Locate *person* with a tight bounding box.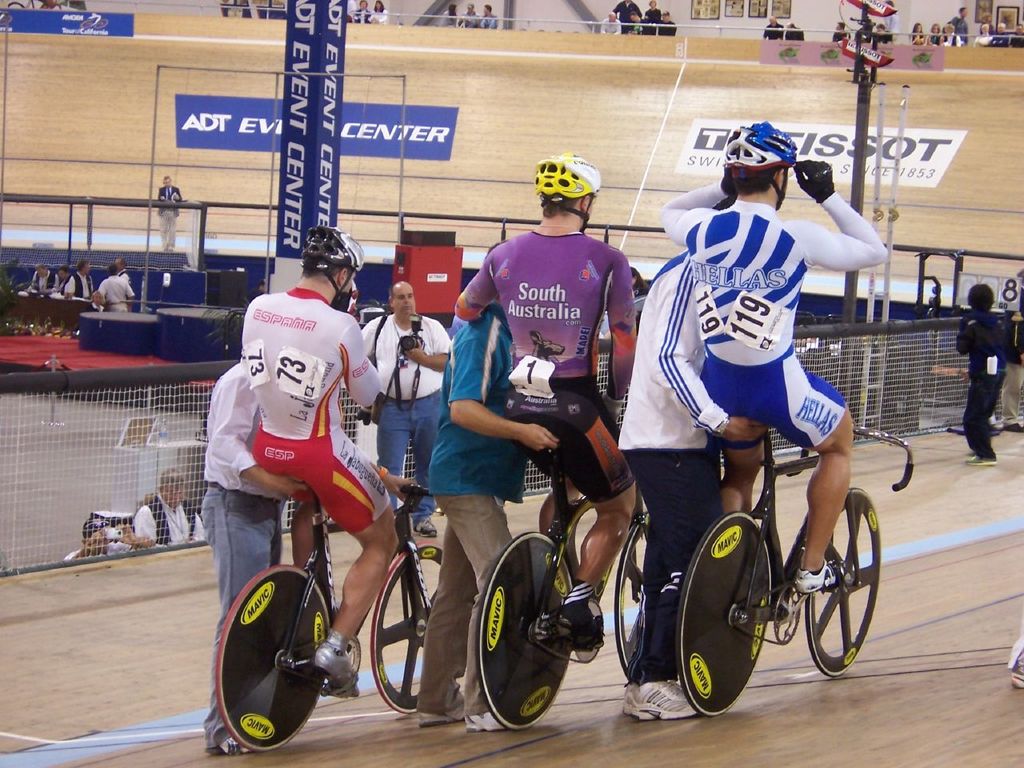
(132,466,195,544).
